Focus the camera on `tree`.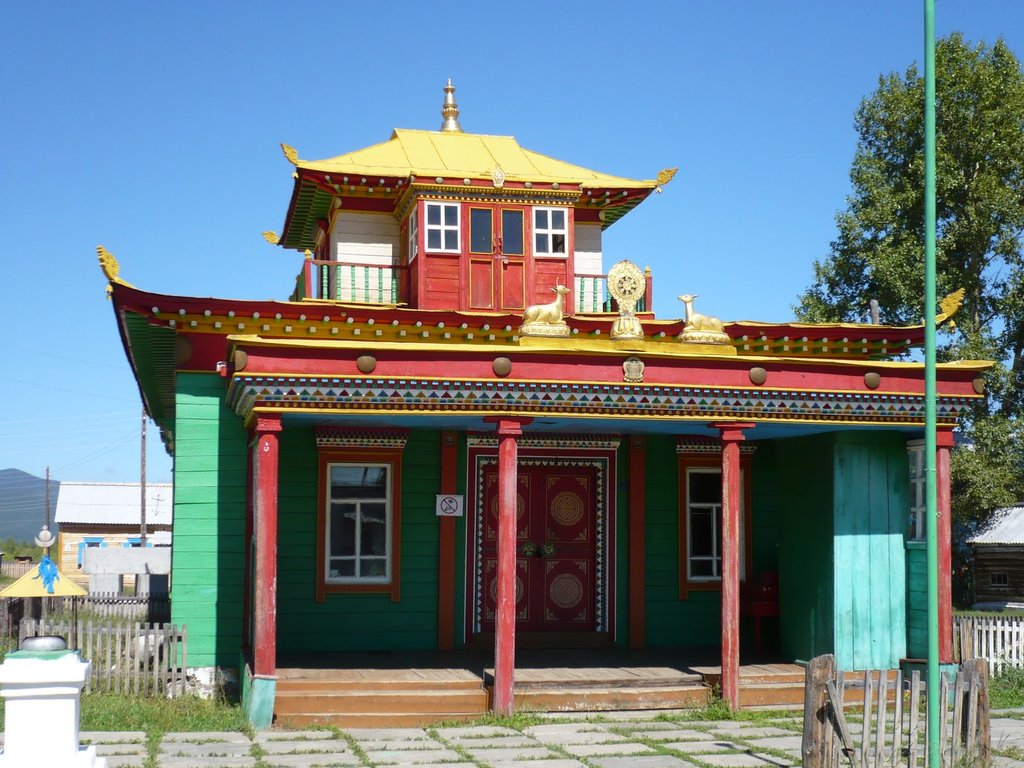
Focus region: BBox(794, 35, 1021, 604).
